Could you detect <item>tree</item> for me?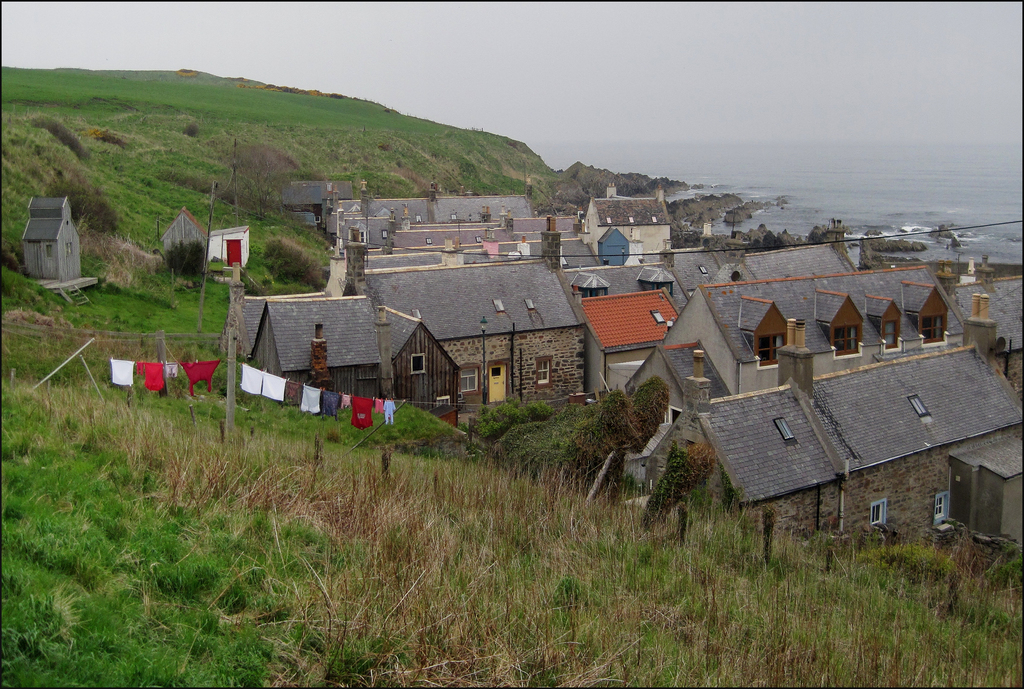
Detection result: region(627, 371, 669, 458).
